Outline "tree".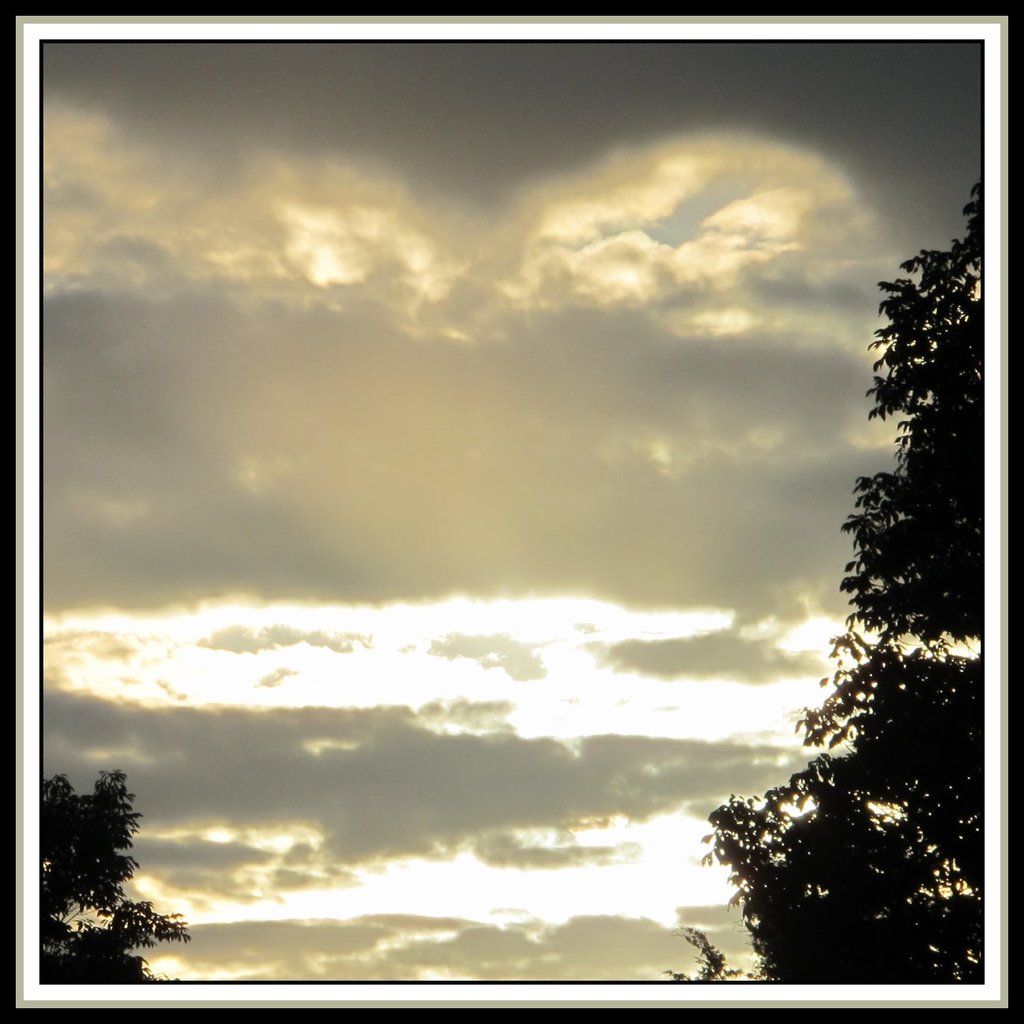
Outline: 31, 760, 189, 985.
